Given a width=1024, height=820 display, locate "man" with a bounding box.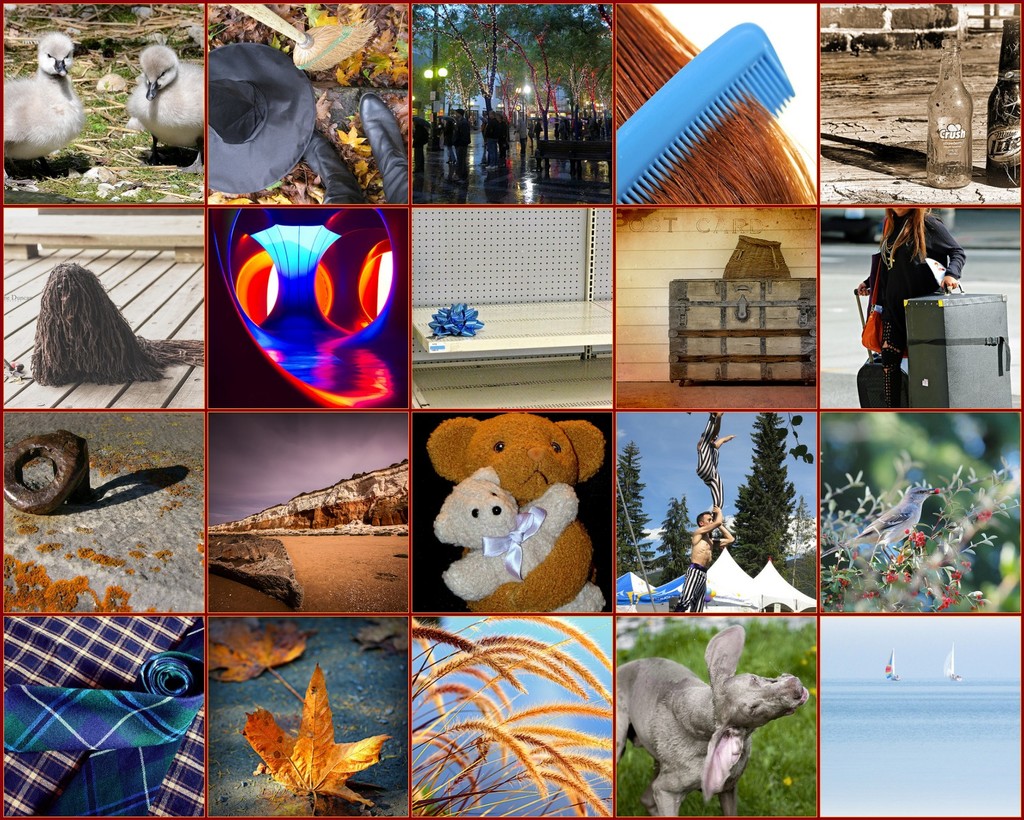
Located: 452, 106, 471, 171.
